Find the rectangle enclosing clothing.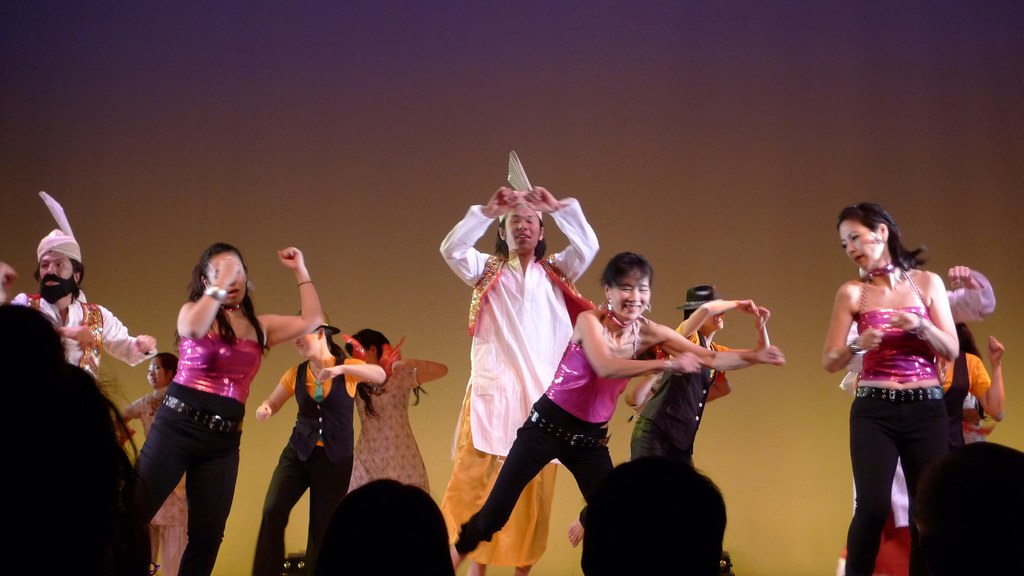
(620, 321, 740, 469).
